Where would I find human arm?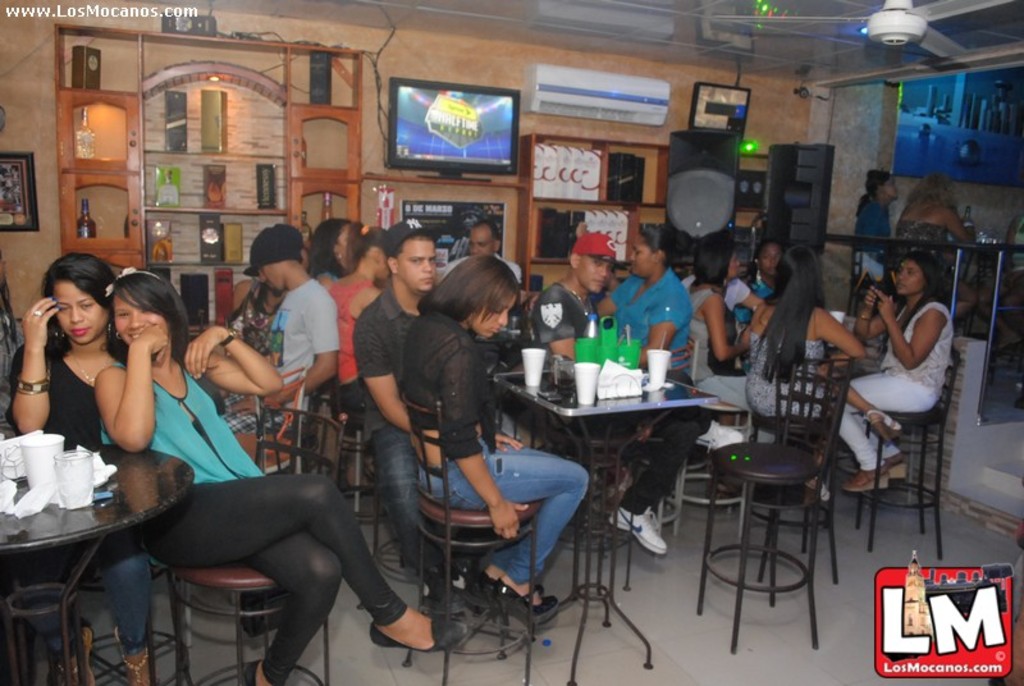
At 300,294,339,393.
